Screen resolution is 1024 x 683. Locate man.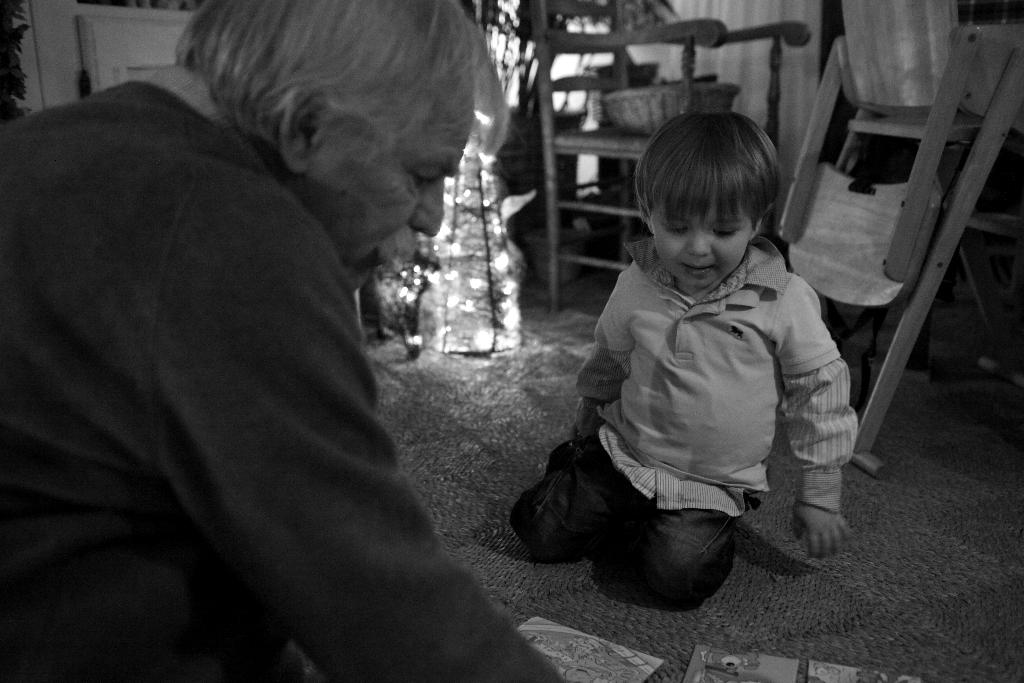
{"x1": 10, "y1": 0, "x2": 582, "y2": 648}.
